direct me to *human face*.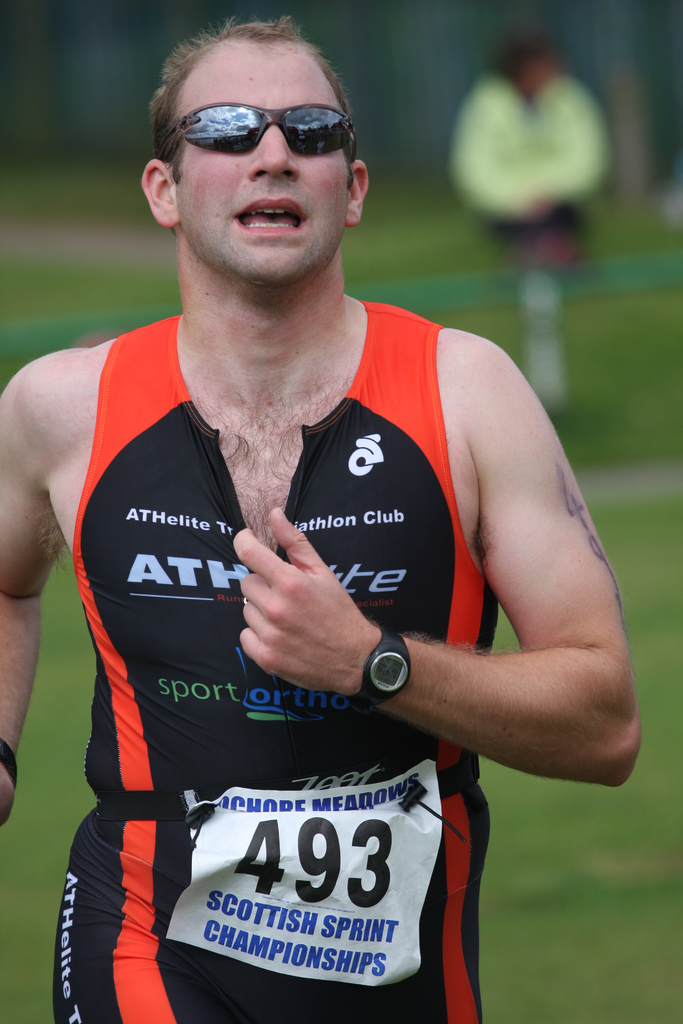
Direction: bbox=[180, 47, 346, 283].
